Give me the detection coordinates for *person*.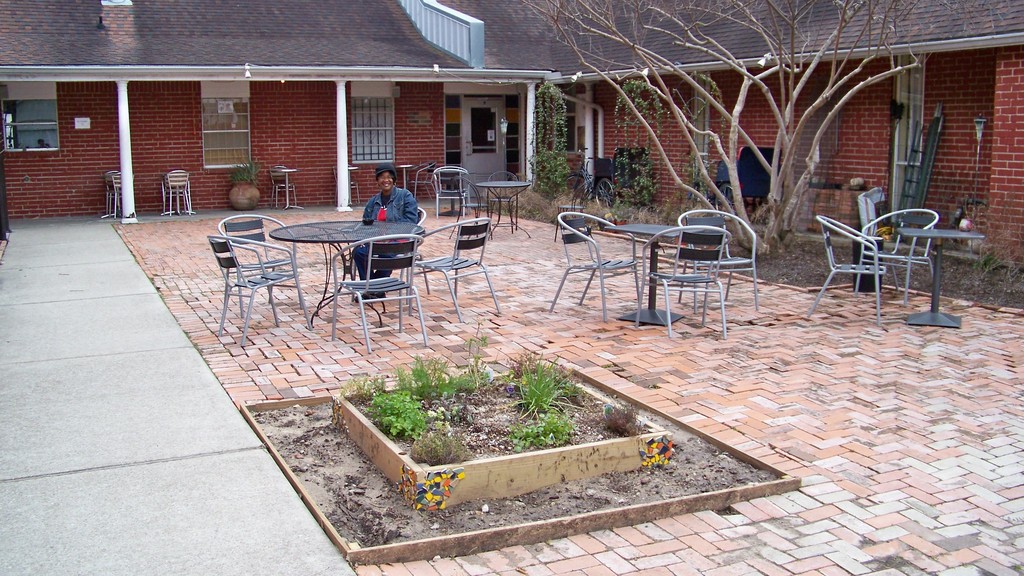
bbox=(339, 157, 415, 314).
